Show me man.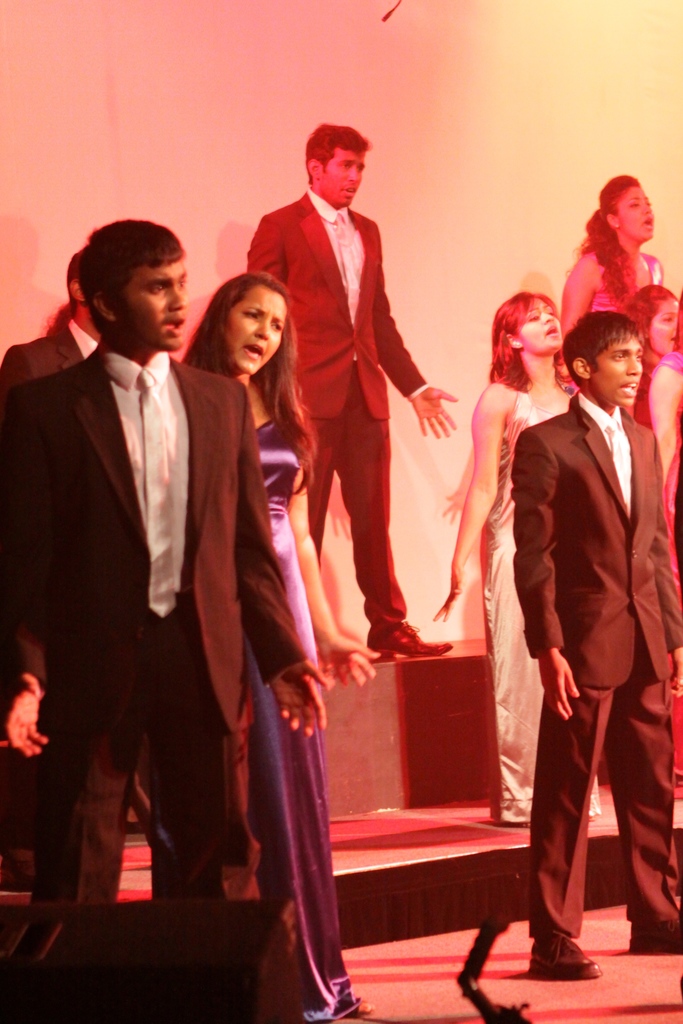
man is here: BBox(19, 193, 299, 977).
